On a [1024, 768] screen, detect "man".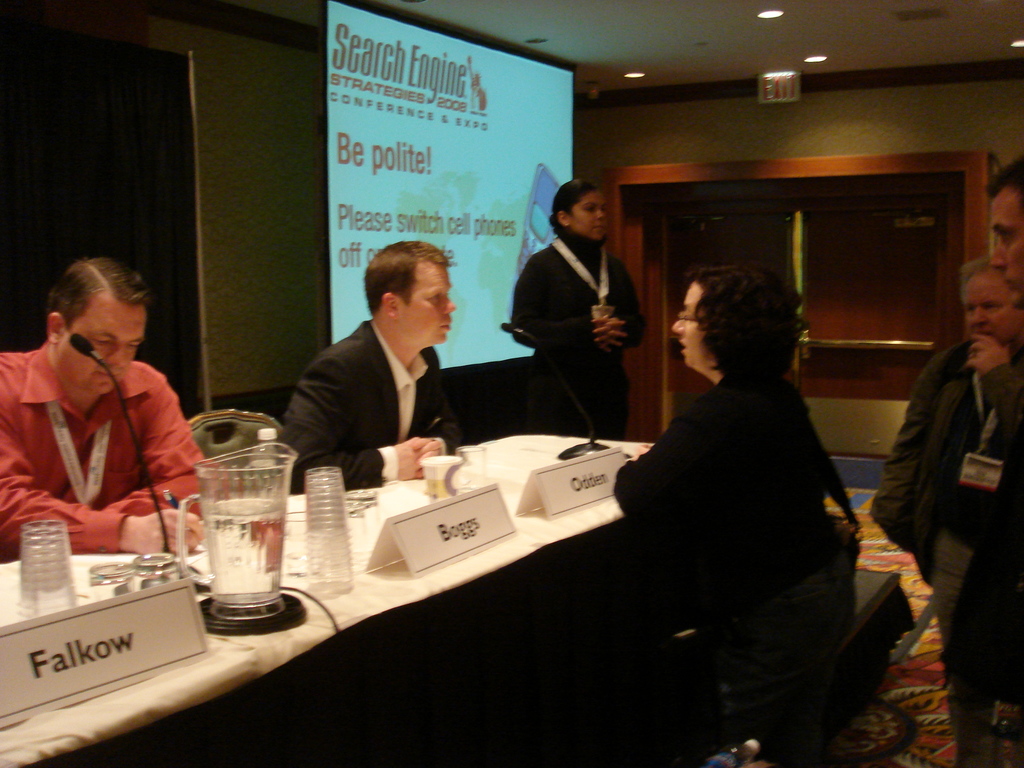
locate(262, 250, 481, 481).
